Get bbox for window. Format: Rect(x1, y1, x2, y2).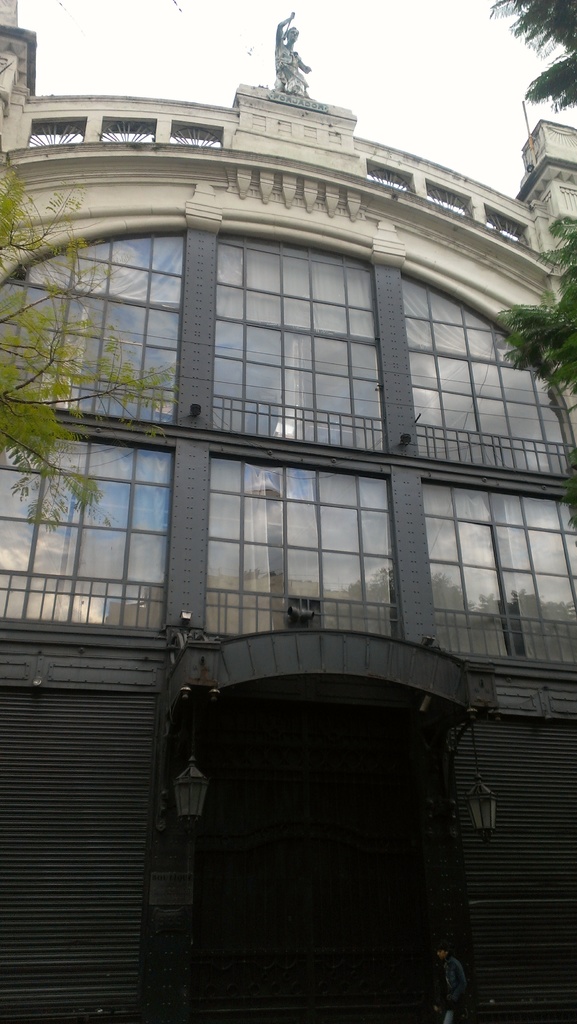
Rect(420, 480, 576, 662).
